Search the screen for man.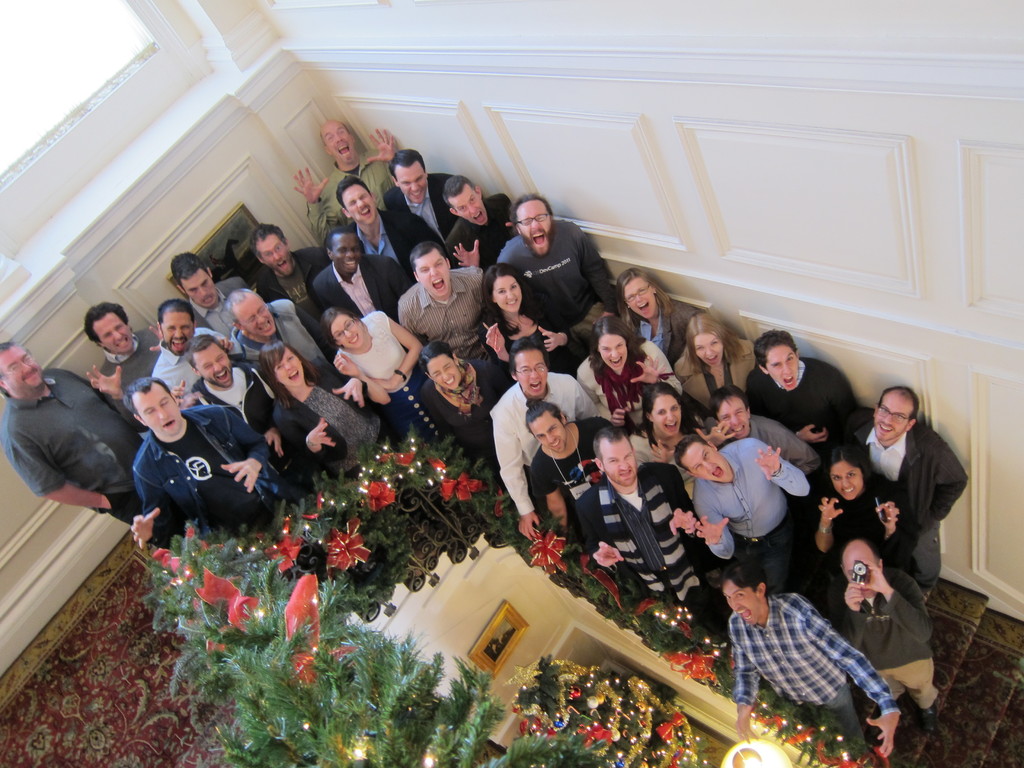
Found at rect(487, 189, 623, 337).
